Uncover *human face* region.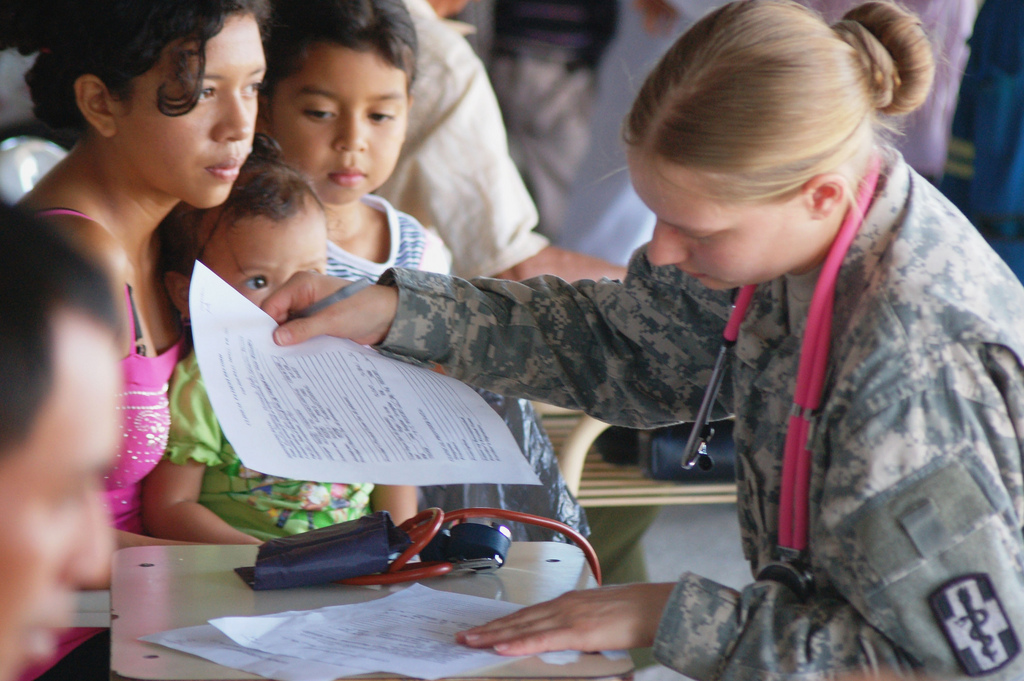
Uncovered: region(643, 158, 826, 290).
